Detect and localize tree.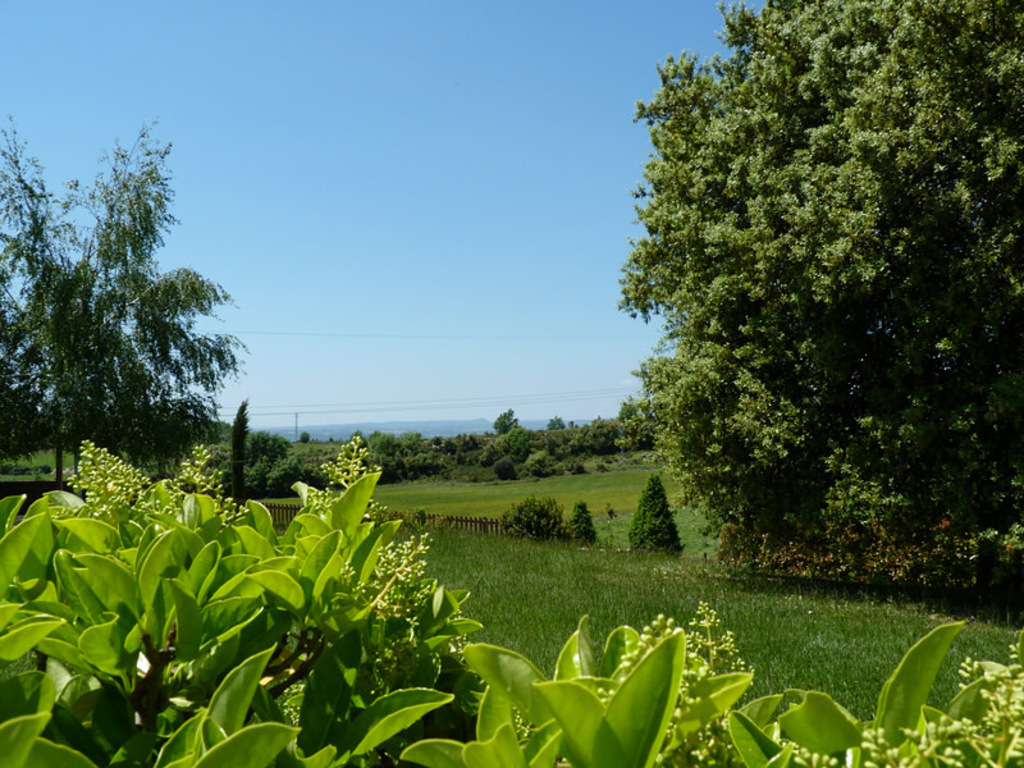
Localized at region(599, 5, 1009, 600).
